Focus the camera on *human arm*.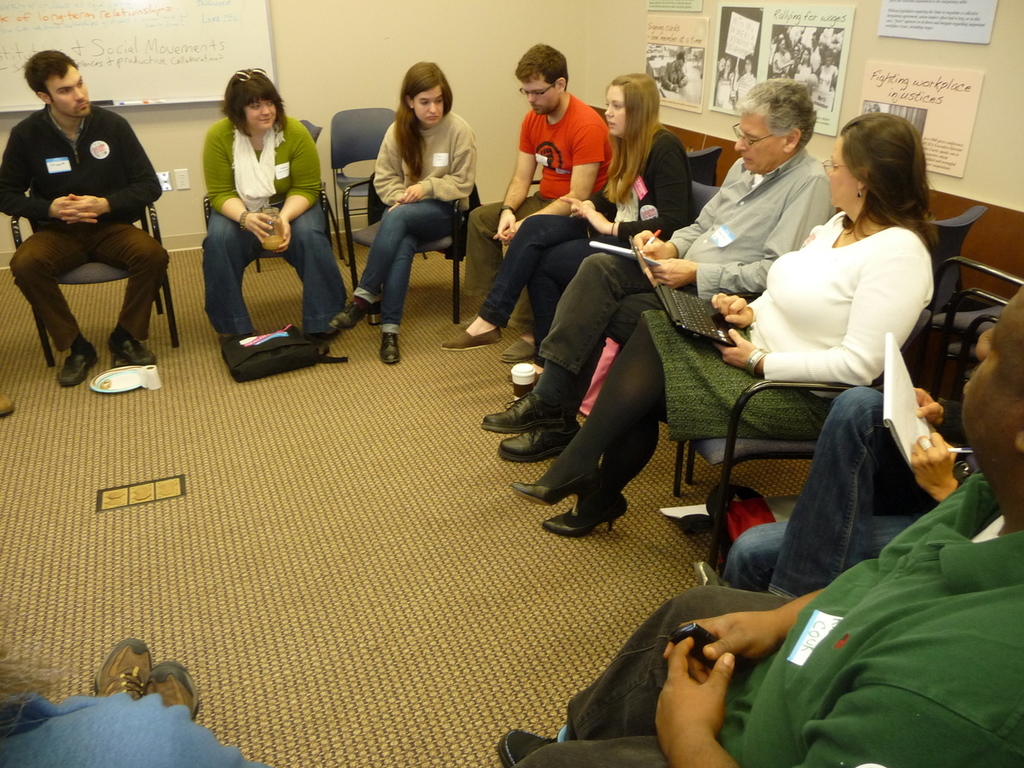
Focus region: <region>905, 431, 969, 502</region>.
